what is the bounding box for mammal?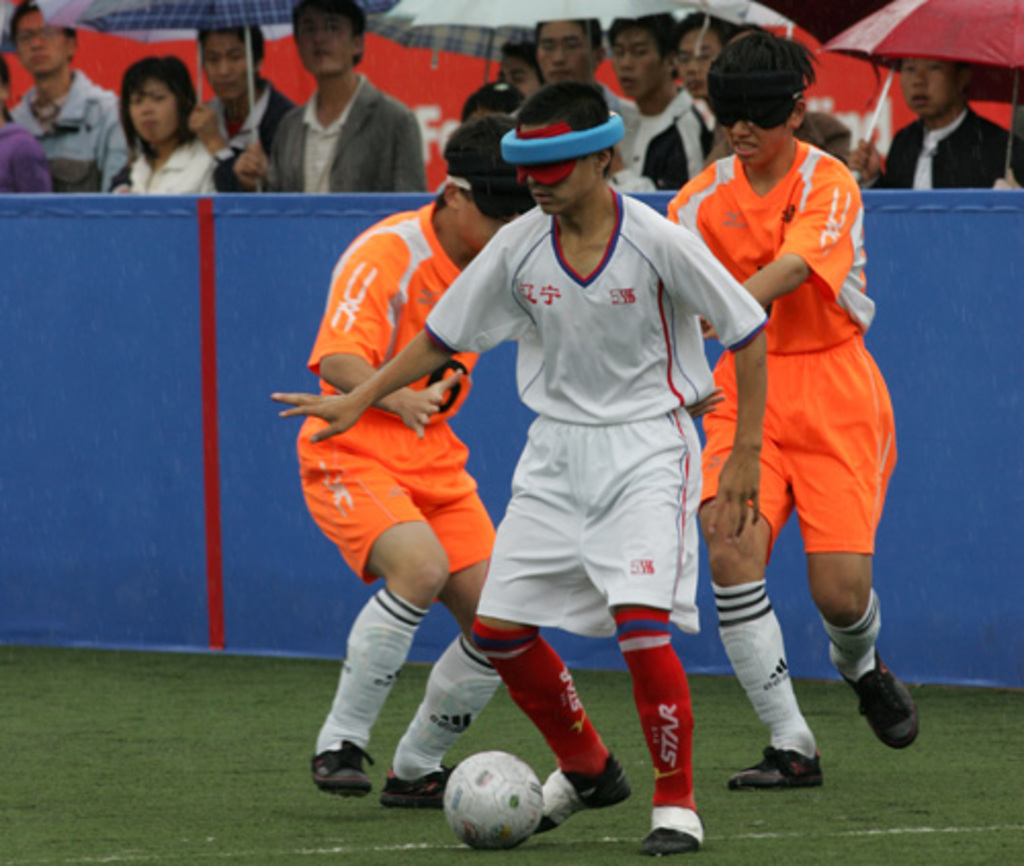
locate(238, 0, 414, 199).
